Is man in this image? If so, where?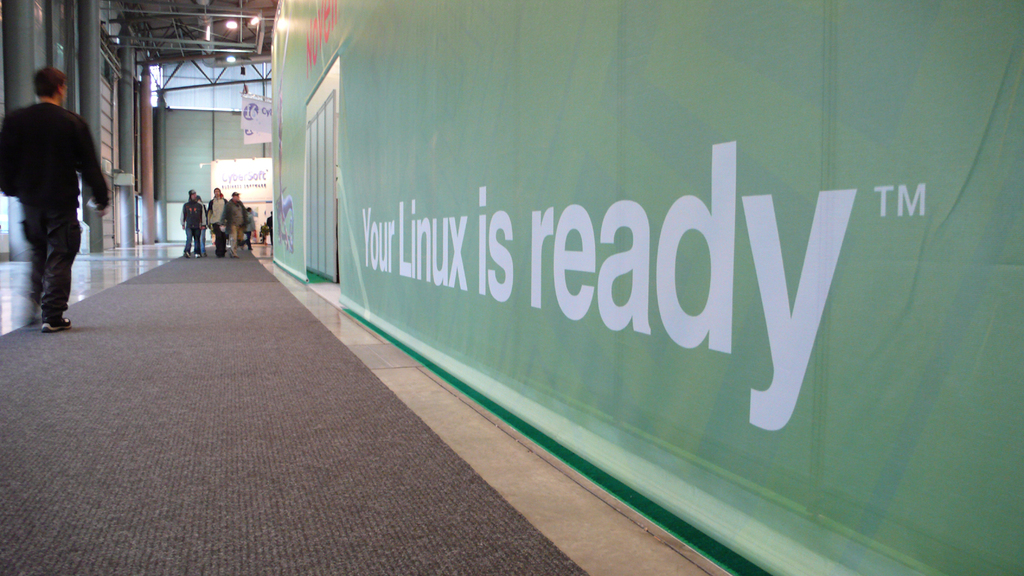
Yes, at 205, 185, 230, 259.
